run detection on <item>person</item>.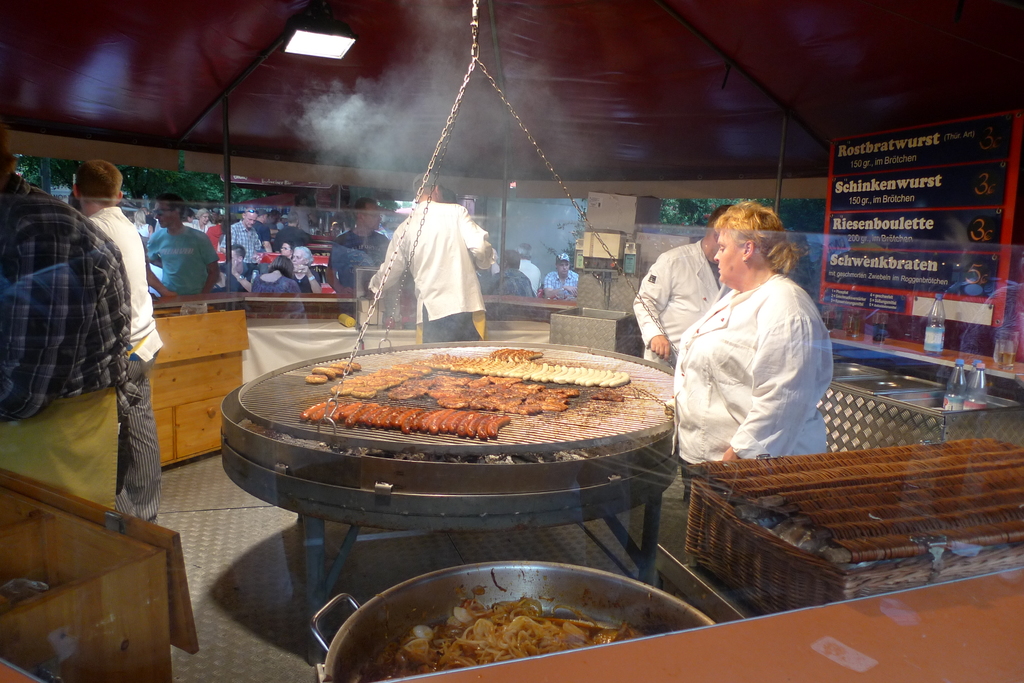
Result: bbox(516, 242, 539, 293).
